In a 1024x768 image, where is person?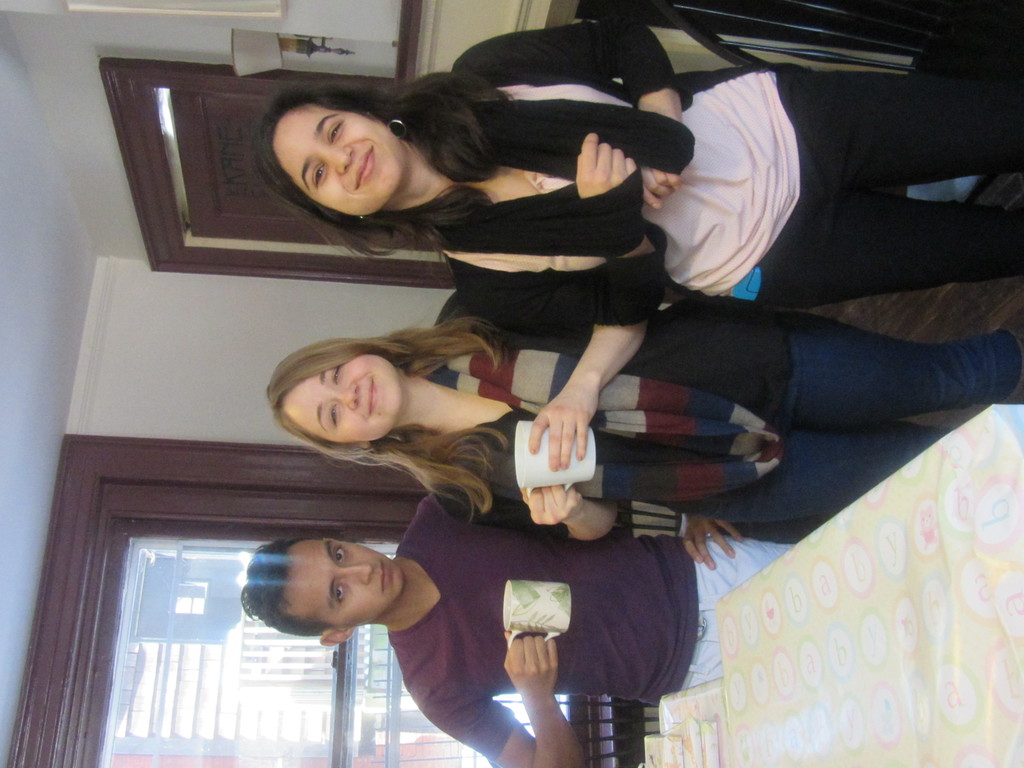
{"left": 264, "top": 285, "right": 1023, "bottom": 541}.
